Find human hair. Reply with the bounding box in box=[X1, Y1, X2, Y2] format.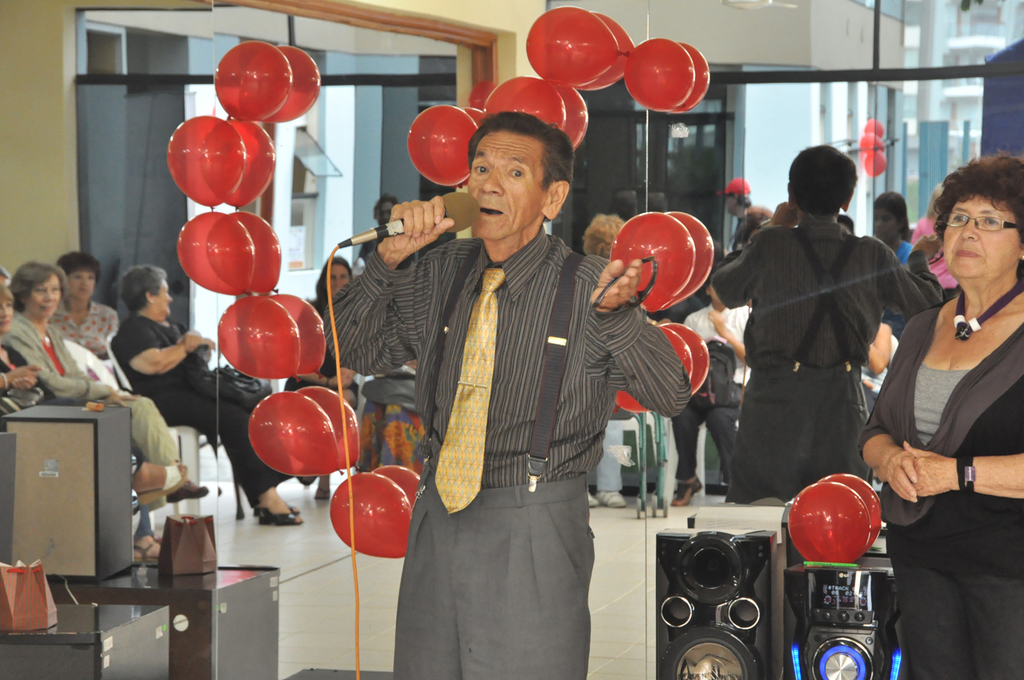
box=[461, 107, 579, 187].
